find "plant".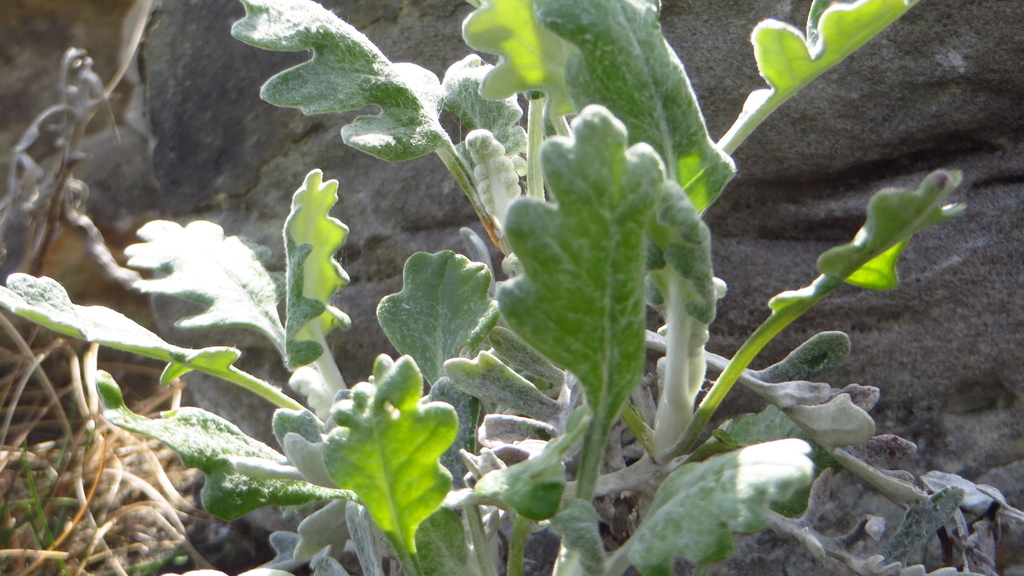
{"x1": 36, "y1": 22, "x2": 995, "y2": 557}.
